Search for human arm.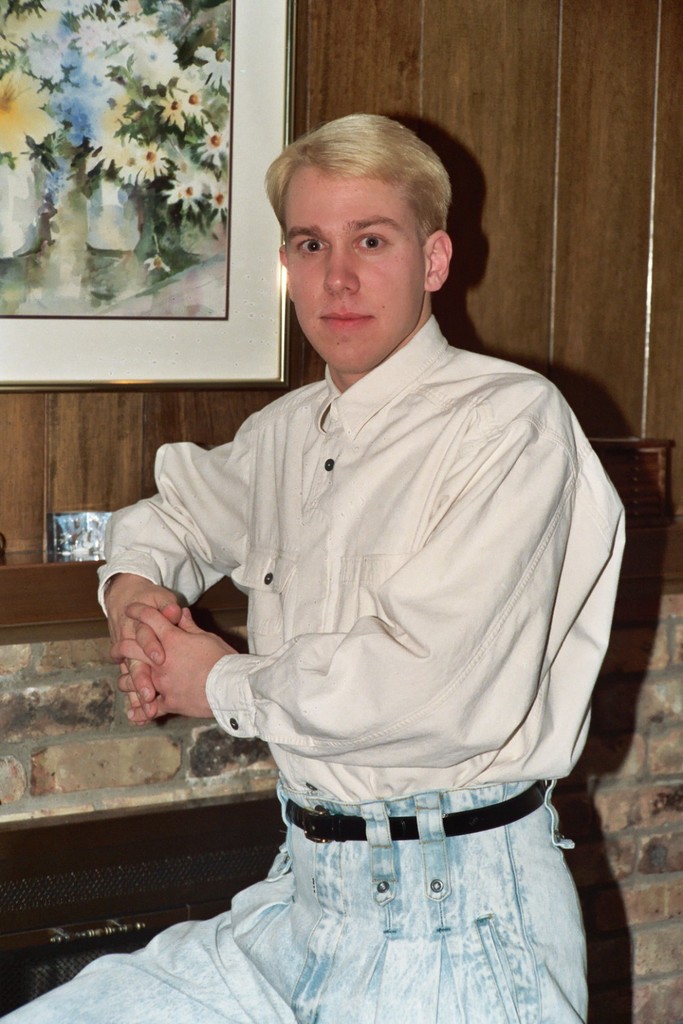
Found at 104:380:597:771.
